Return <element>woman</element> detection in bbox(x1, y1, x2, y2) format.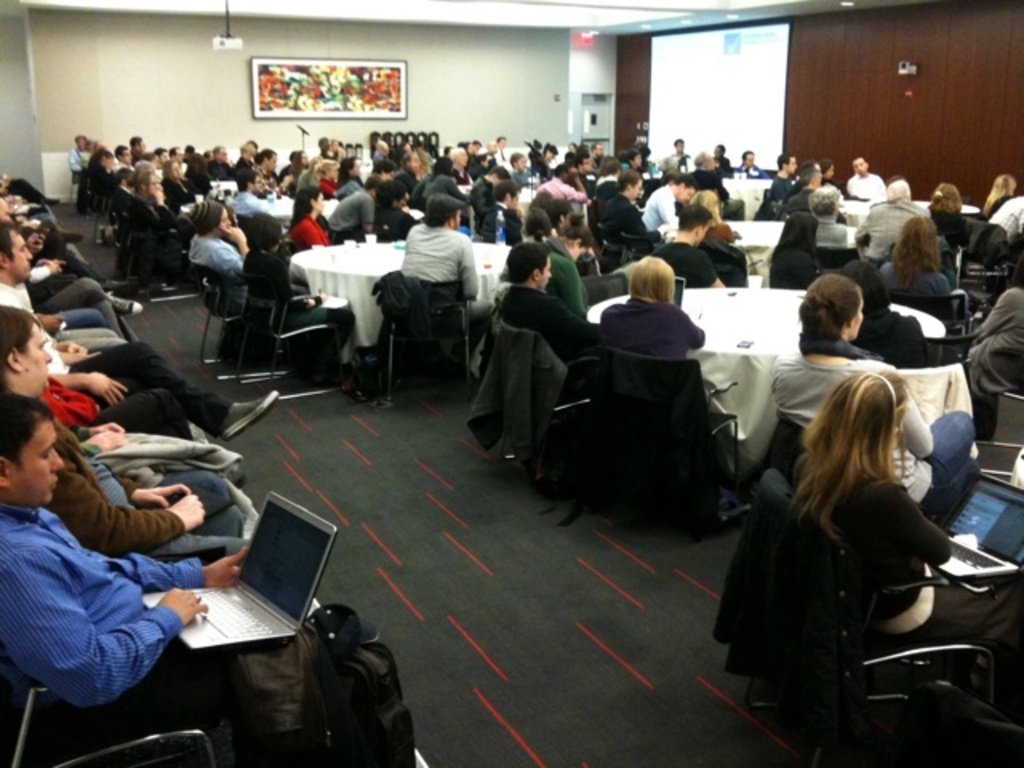
bbox(970, 256, 1022, 427).
